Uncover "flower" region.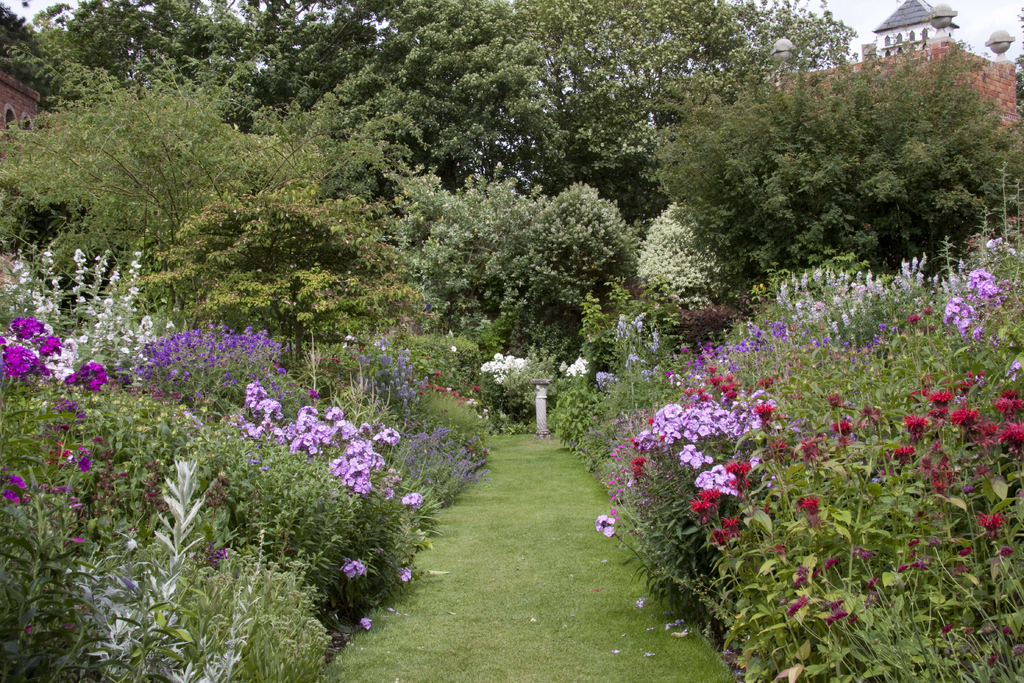
Uncovered: bbox=[982, 234, 1016, 252].
